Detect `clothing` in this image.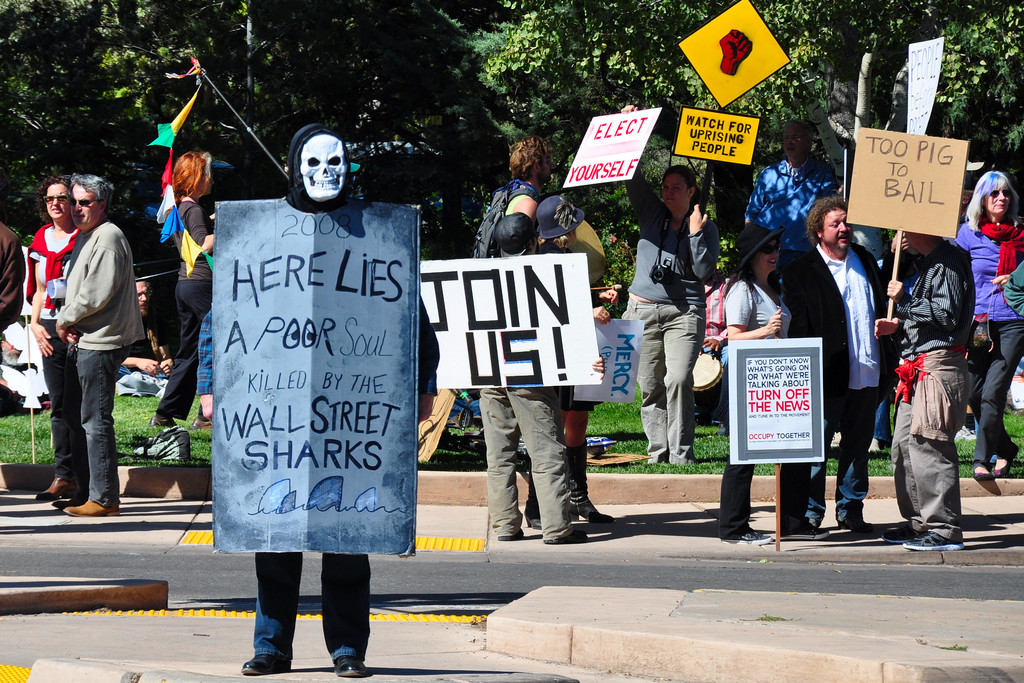
Detection: [left=25, top=220, right=81, bottom=494].
